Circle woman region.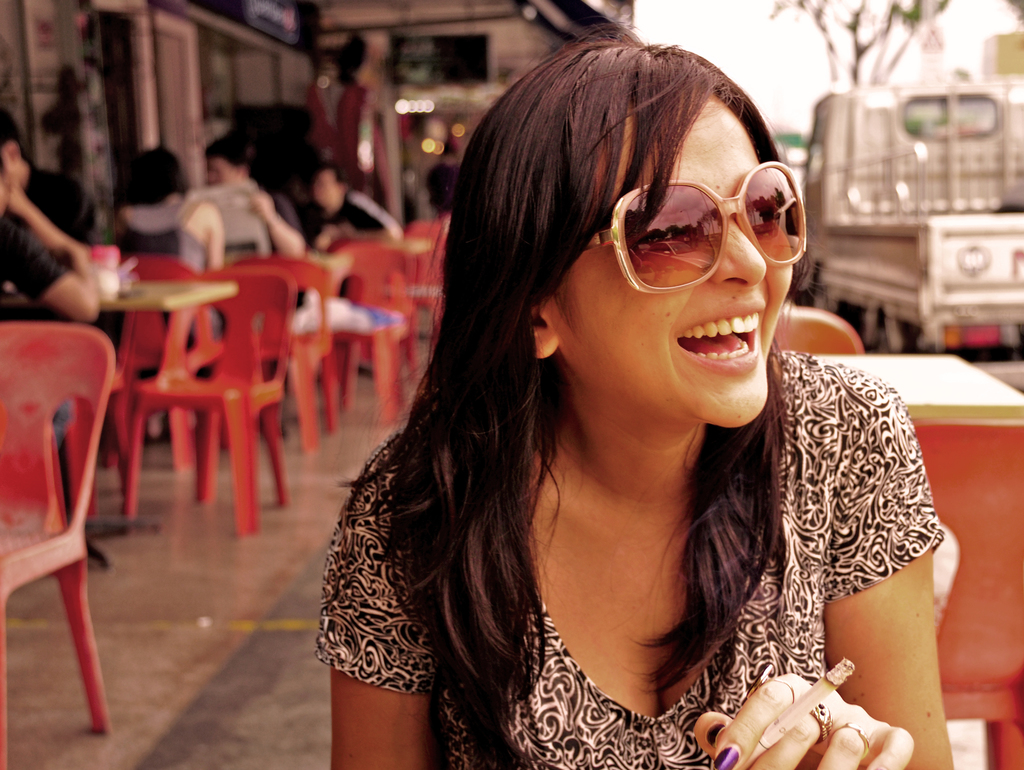
Region: 109,145,229,442.
